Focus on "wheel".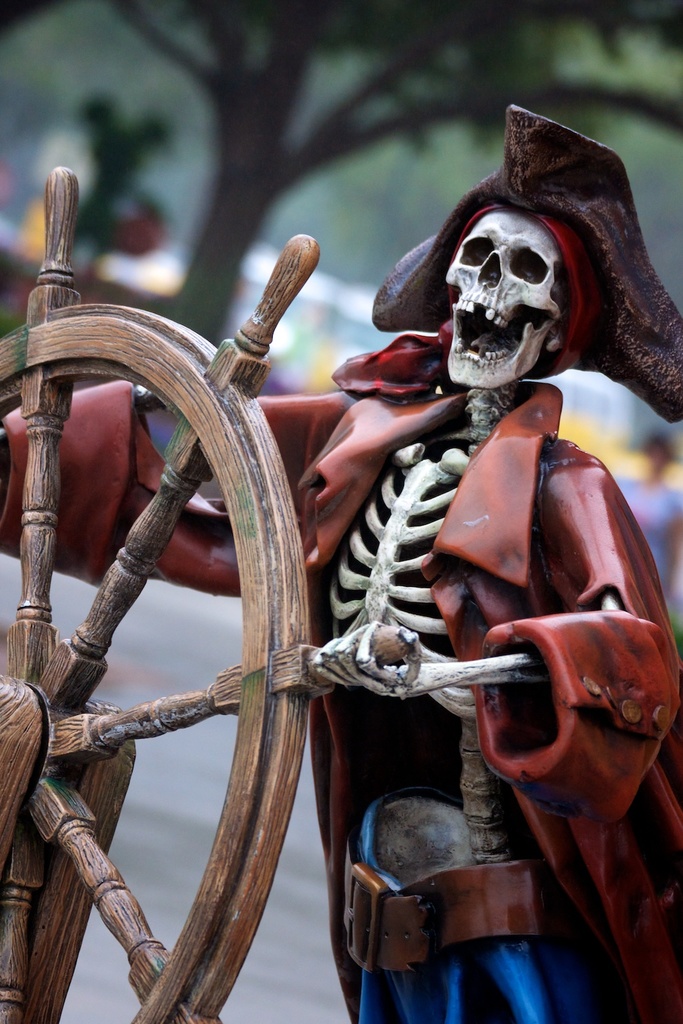
Focused at locate(0, 163, 411, 1023).
